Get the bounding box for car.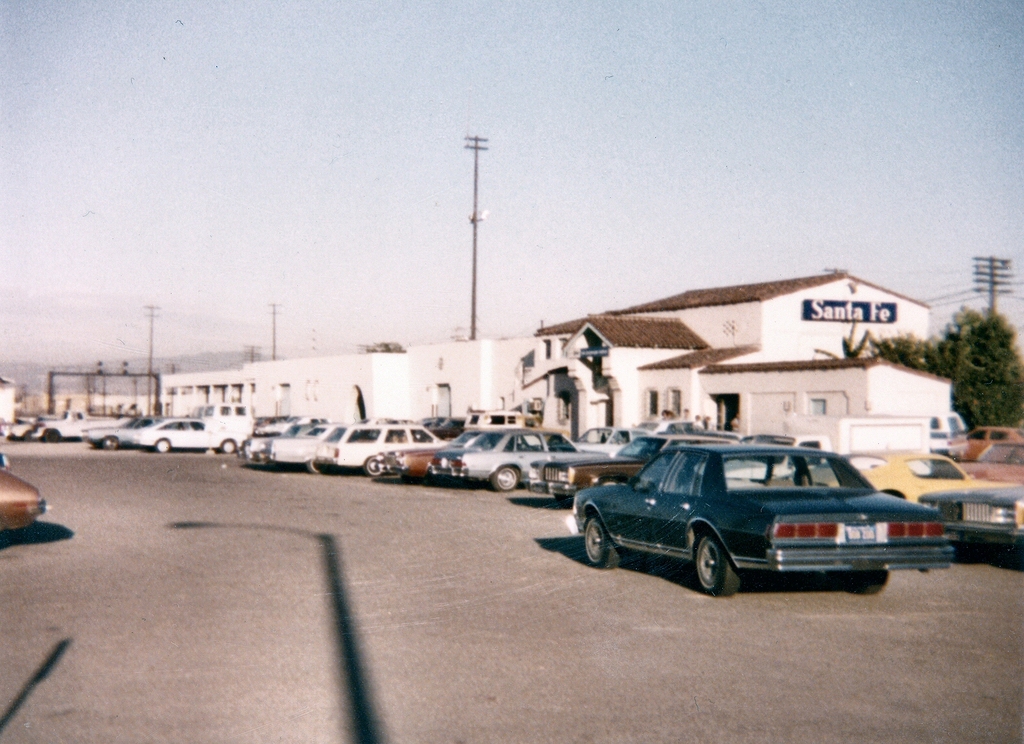
<box>447,420,610,503</box>.
